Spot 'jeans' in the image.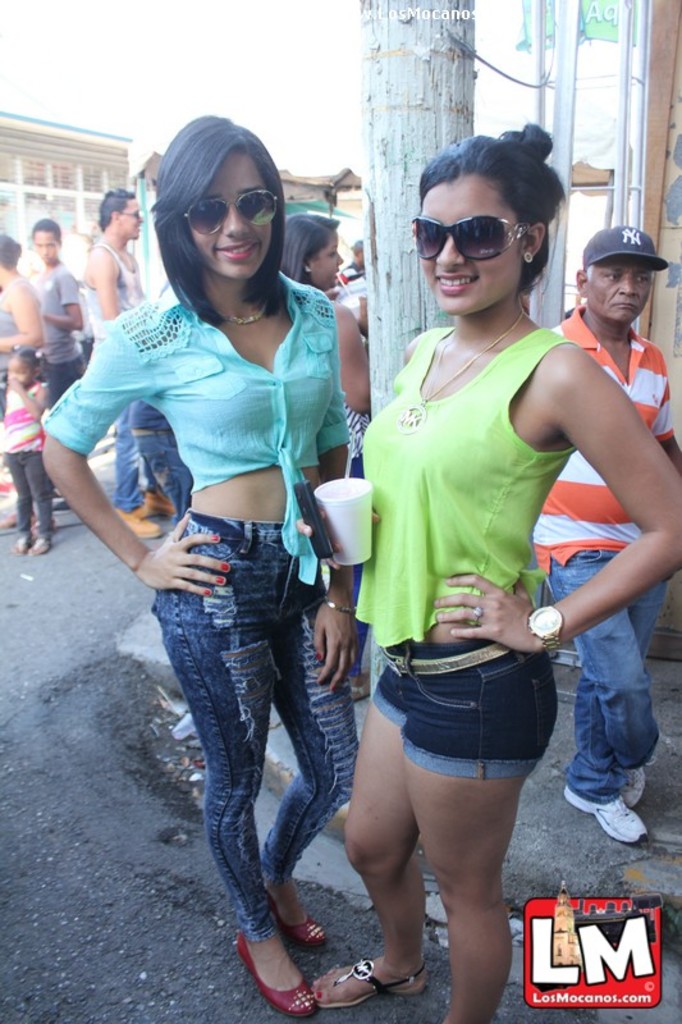
'jeans' found at 139/412/193/508.
